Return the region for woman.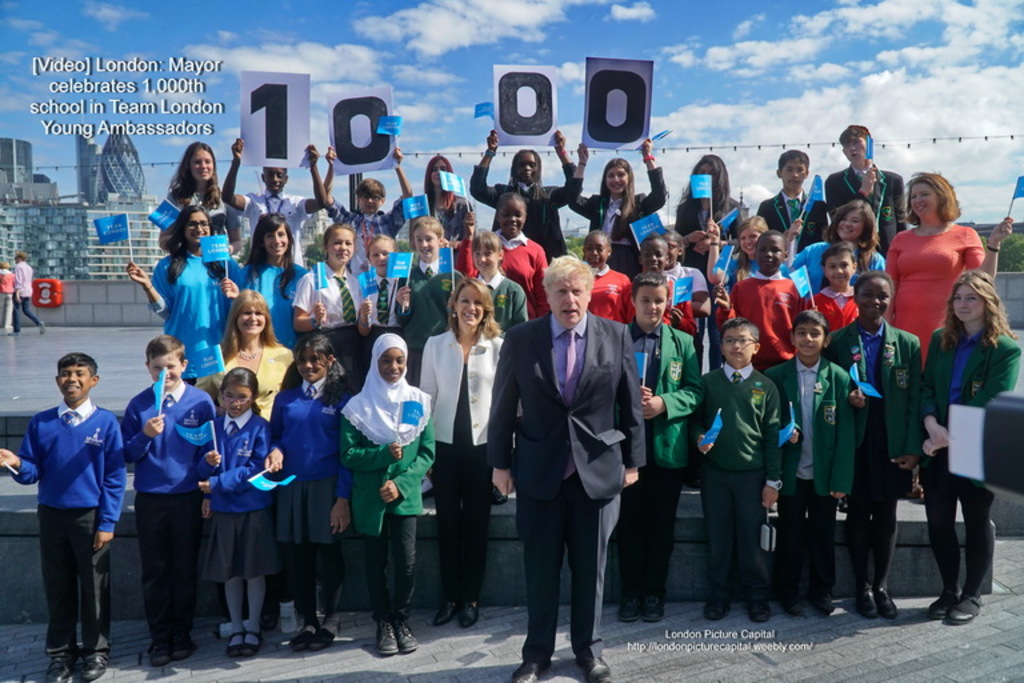
x1=243 y1=212 x2=305 y2=344.
